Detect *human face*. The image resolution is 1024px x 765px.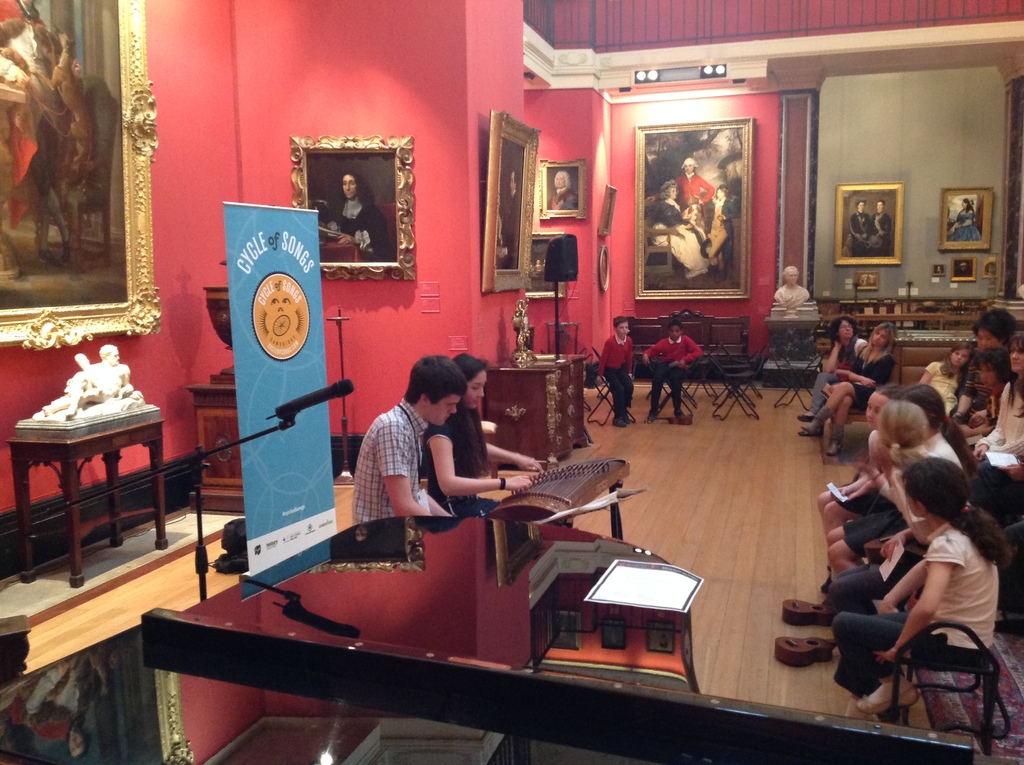
bbox(669, 325, 682, 341).
